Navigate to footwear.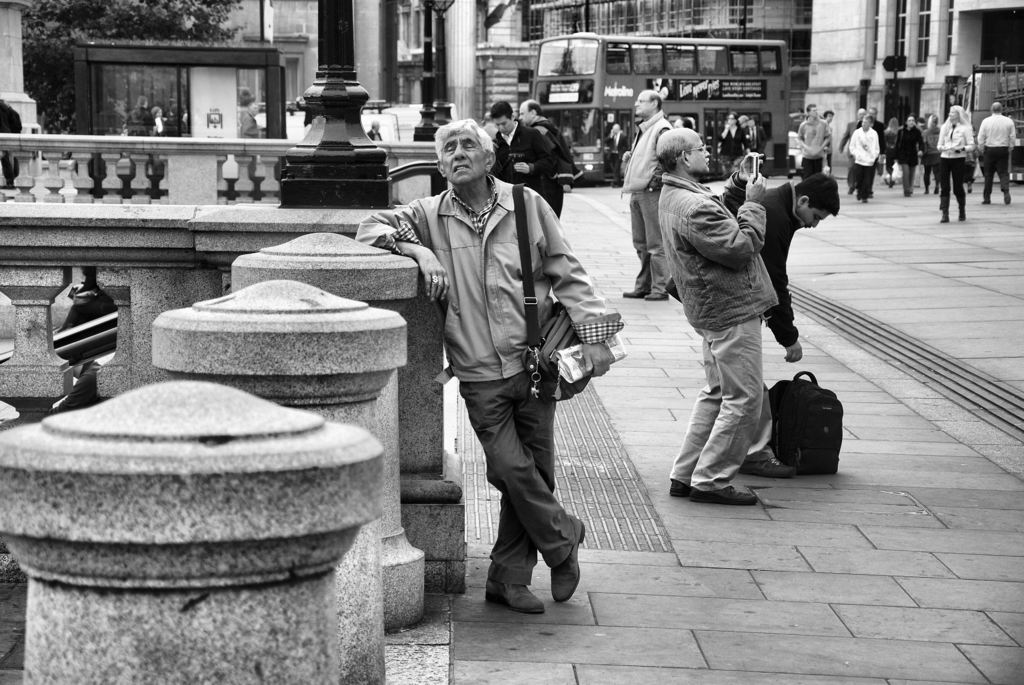
Navigation target: locate(605, 181, 616, 190).
